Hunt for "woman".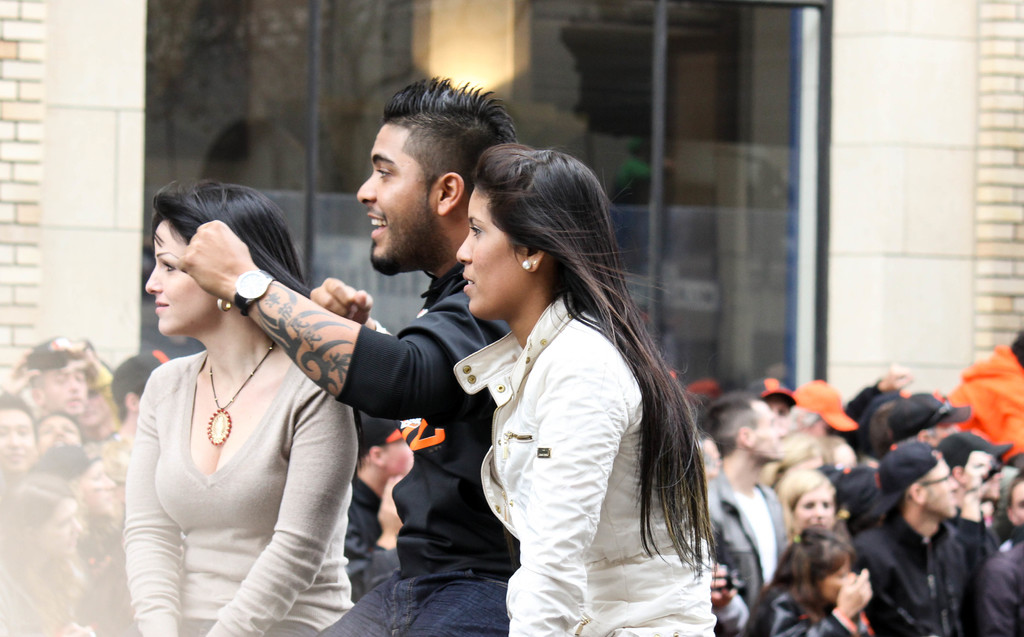
Hunted down at (776,467,842,542).
